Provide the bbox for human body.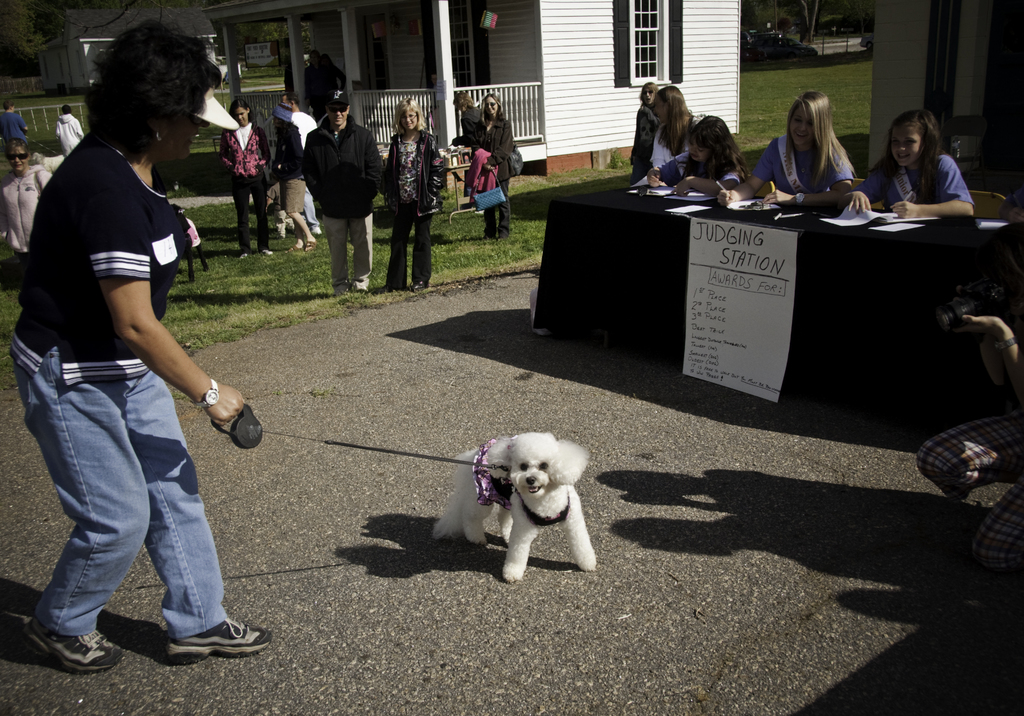
[714,138,854,209].
